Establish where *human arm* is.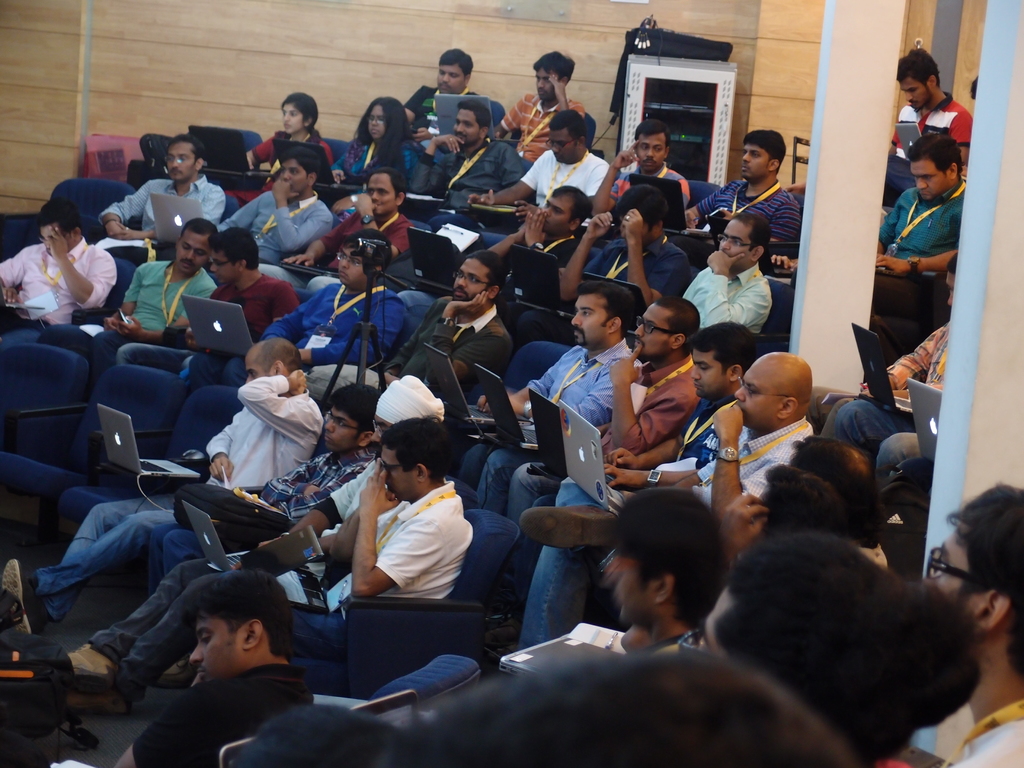
Established at x1=103, y1=273, x2=140, y2=331.
